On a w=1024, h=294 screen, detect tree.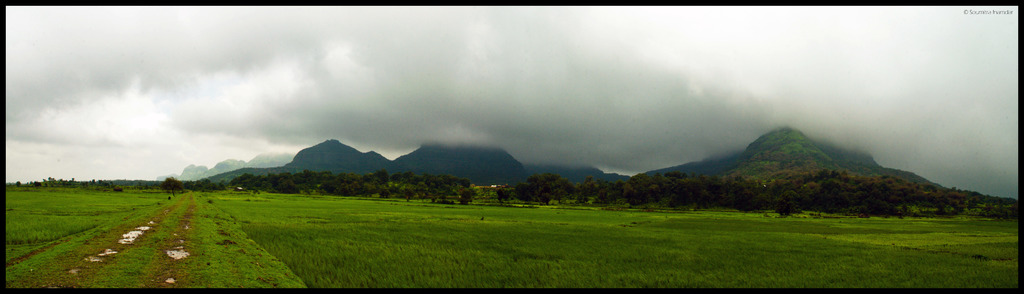
BBox(157, 174, 184, 192).
